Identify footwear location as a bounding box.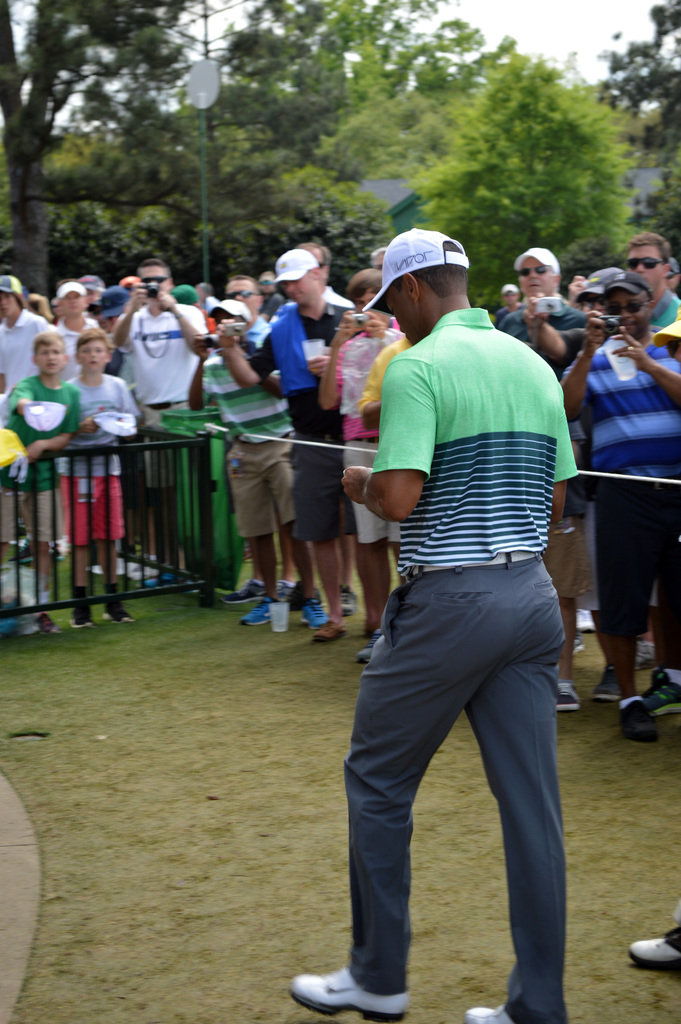
[593, 668, 617, 703].
